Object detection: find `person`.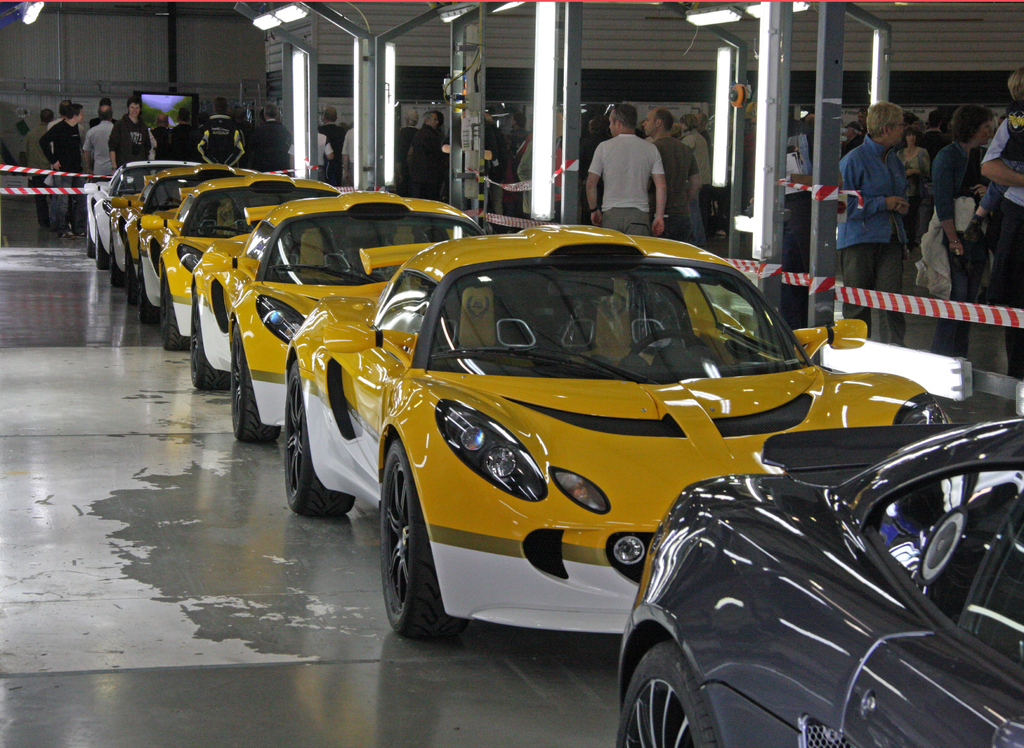
select_region(196, 113, 212, 128).
